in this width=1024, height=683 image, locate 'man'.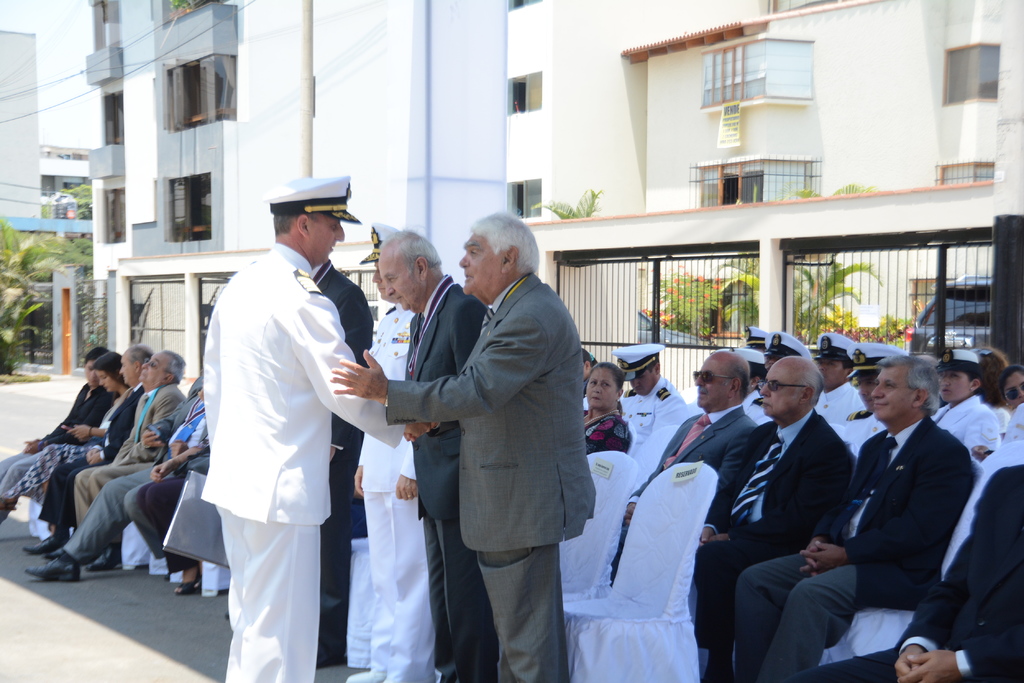
Bounding box: pyautogui.locateOnScreen(308, 252, 374, 657).
